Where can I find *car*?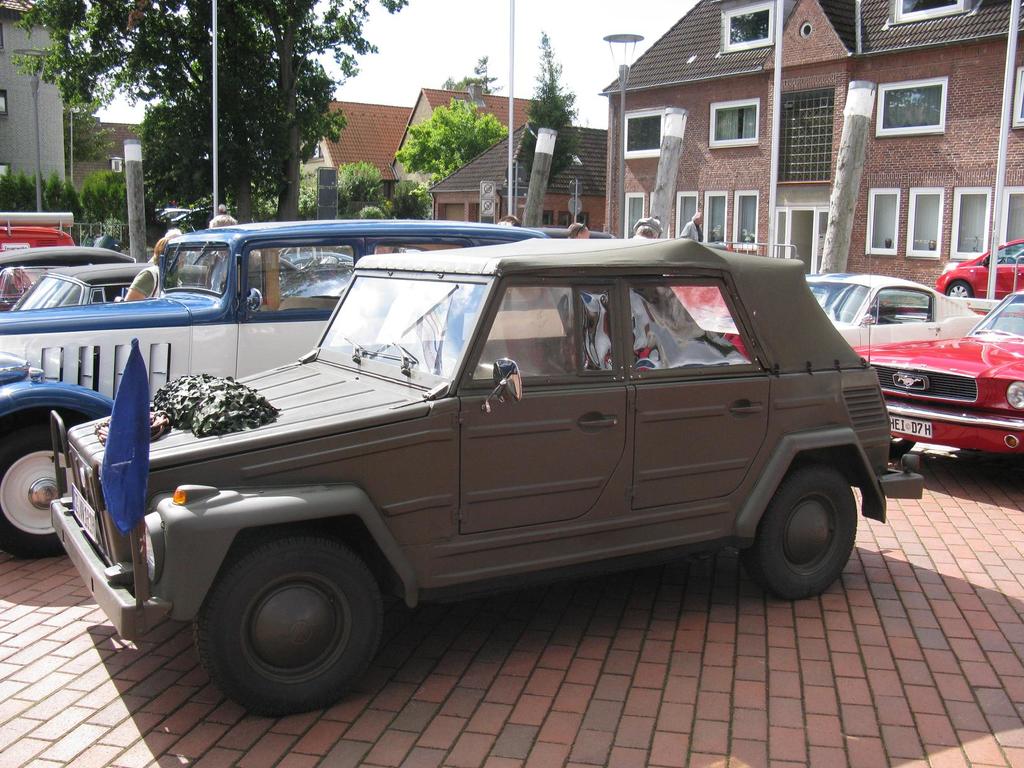
You can find it at 867 293 1018 490.
